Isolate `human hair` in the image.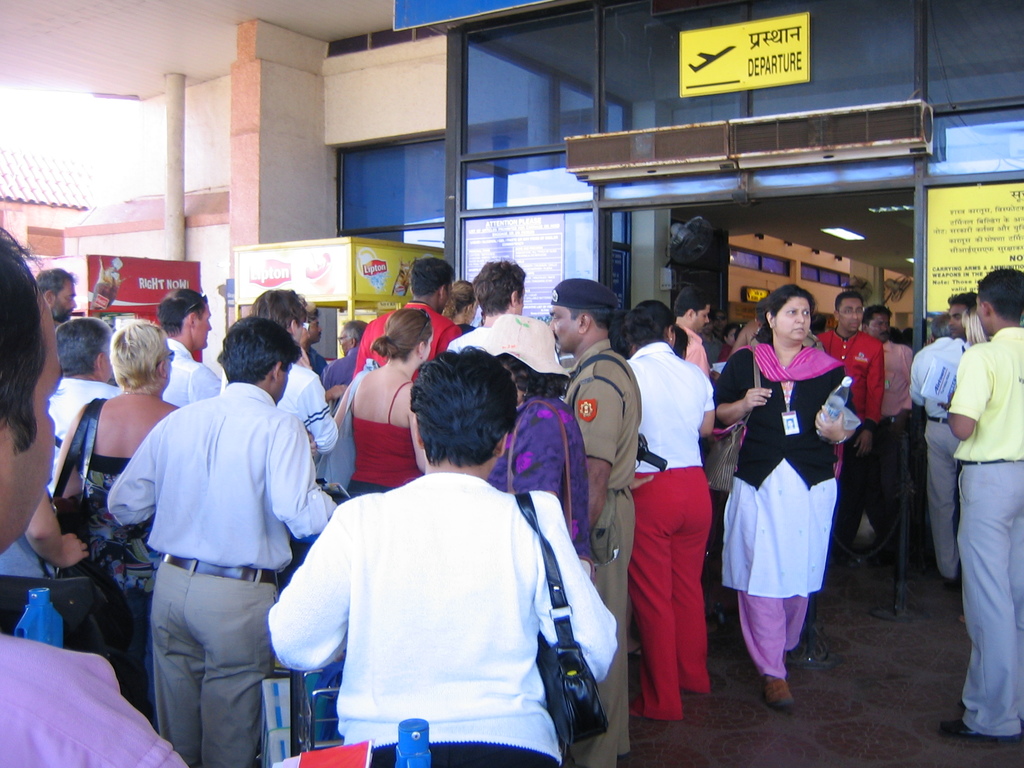
Isolated region: box=[37, 265, 73, 296].
